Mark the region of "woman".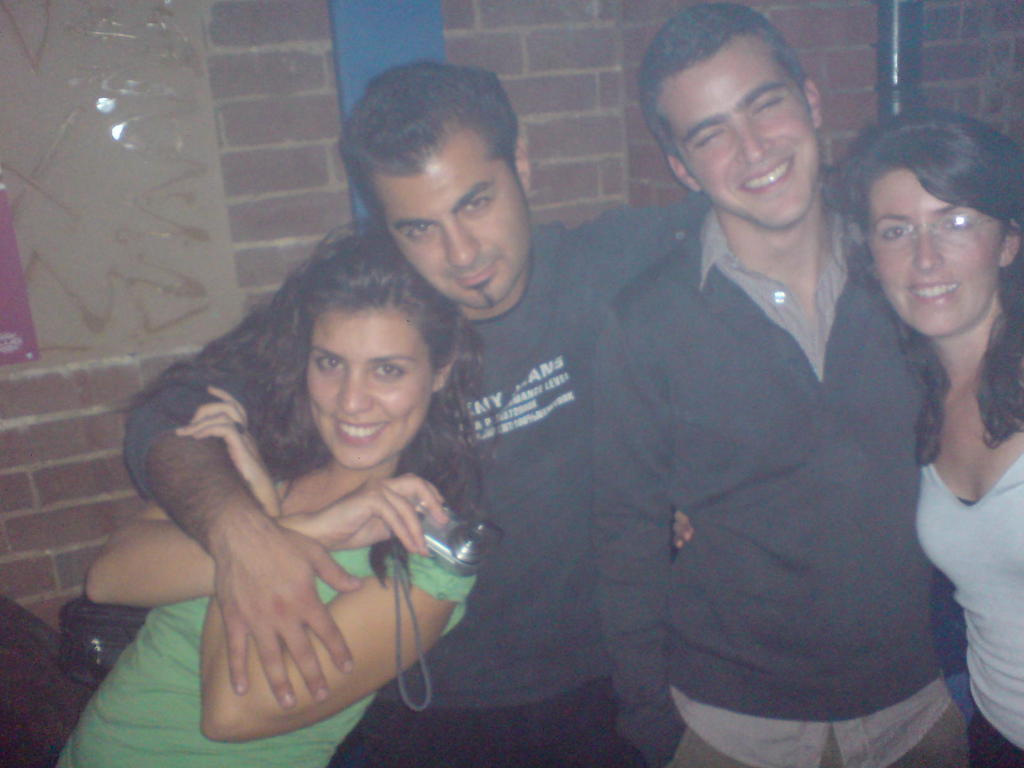
Region: box=[670, 104, 1023, 767].
